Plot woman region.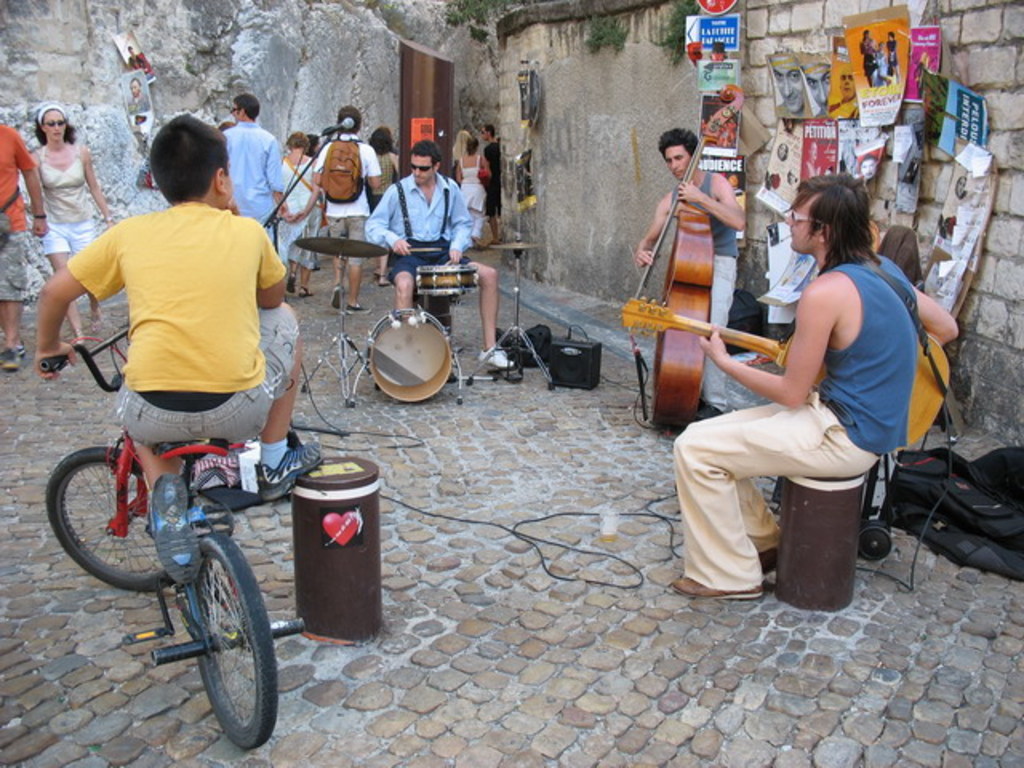
Plotted at crop(35, 102, 115, 346).
